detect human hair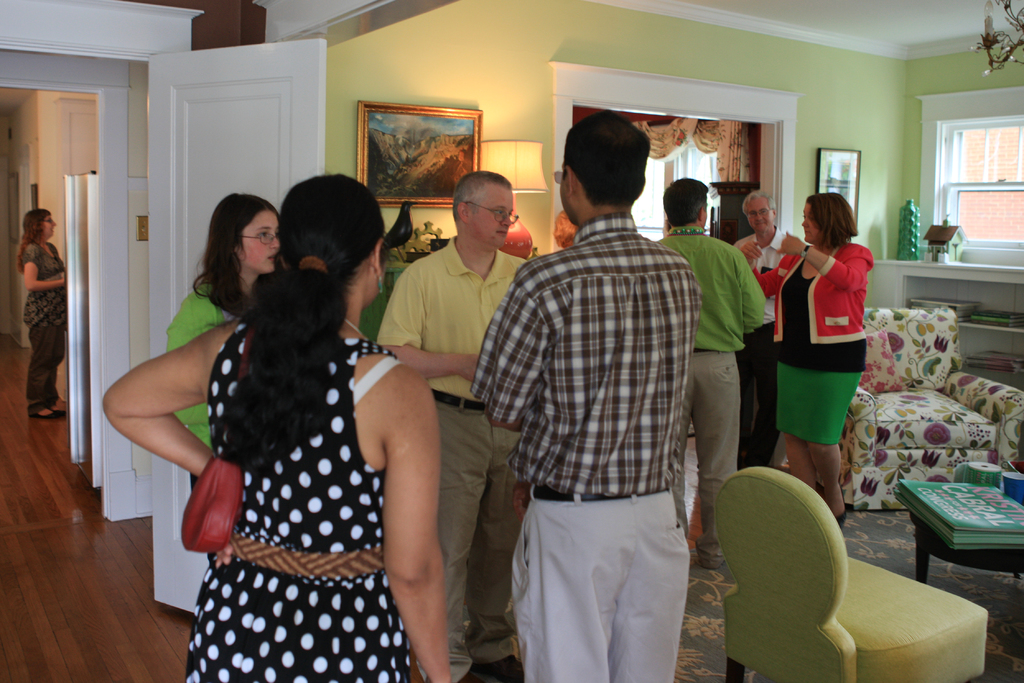
{"x1": 191, "y1": 188, "x2": 268, "y2": 309}
